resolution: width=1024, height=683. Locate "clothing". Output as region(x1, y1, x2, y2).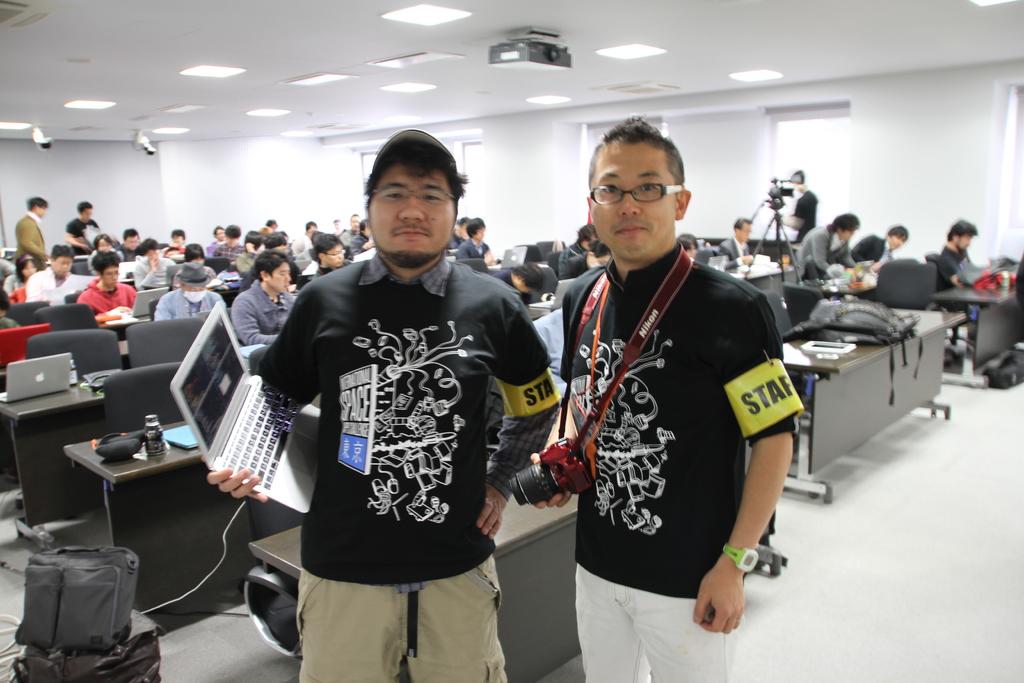
region(554, 214, 791, 645).
